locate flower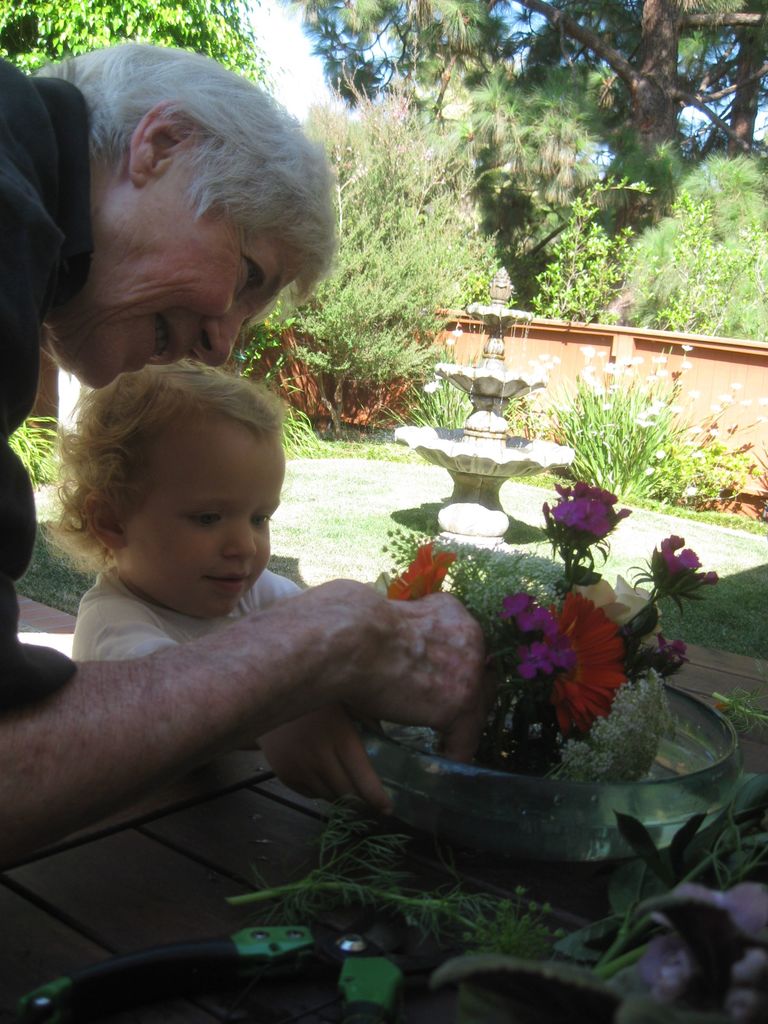
(left=386, top=539, right=457, bottom=596)
